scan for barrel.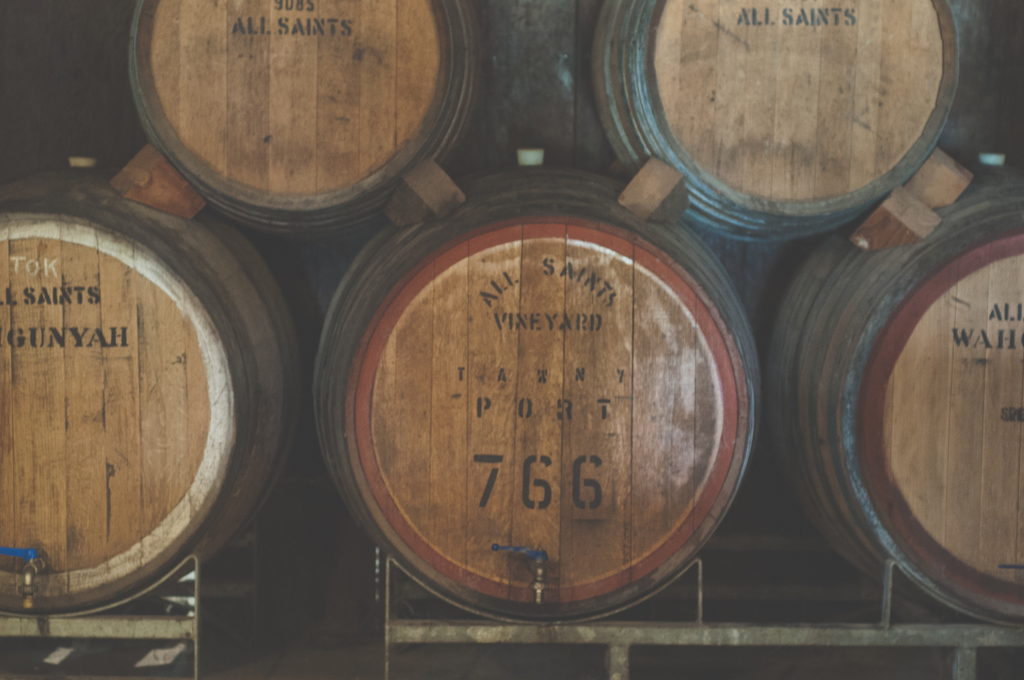
Scan result: [x1=318, y1=163, x2=753, y2=626].
